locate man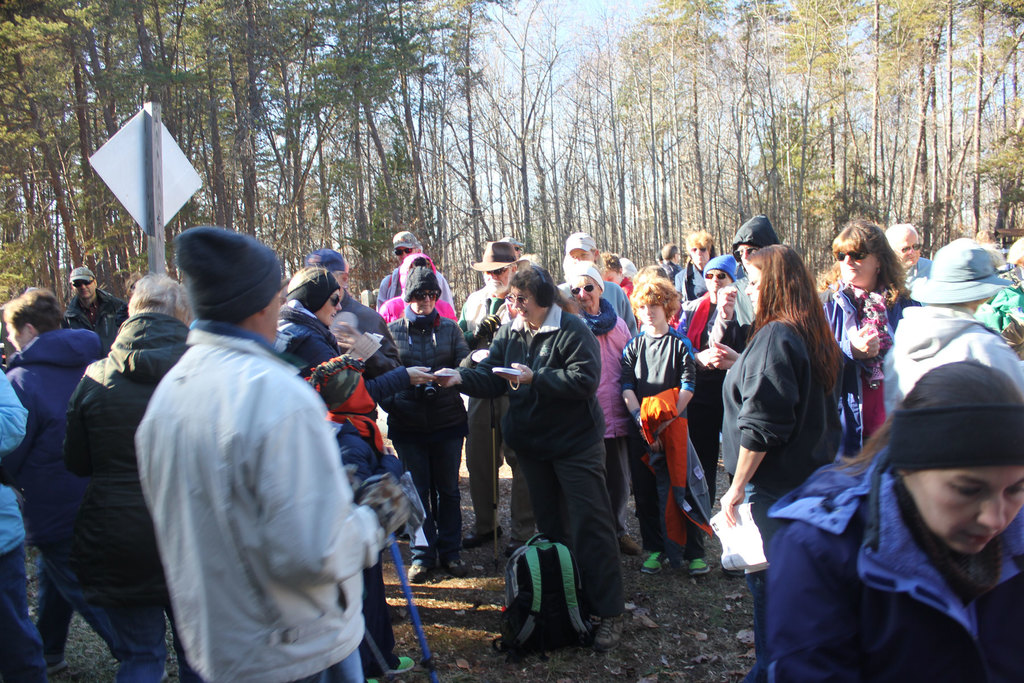
660/241/687/281
